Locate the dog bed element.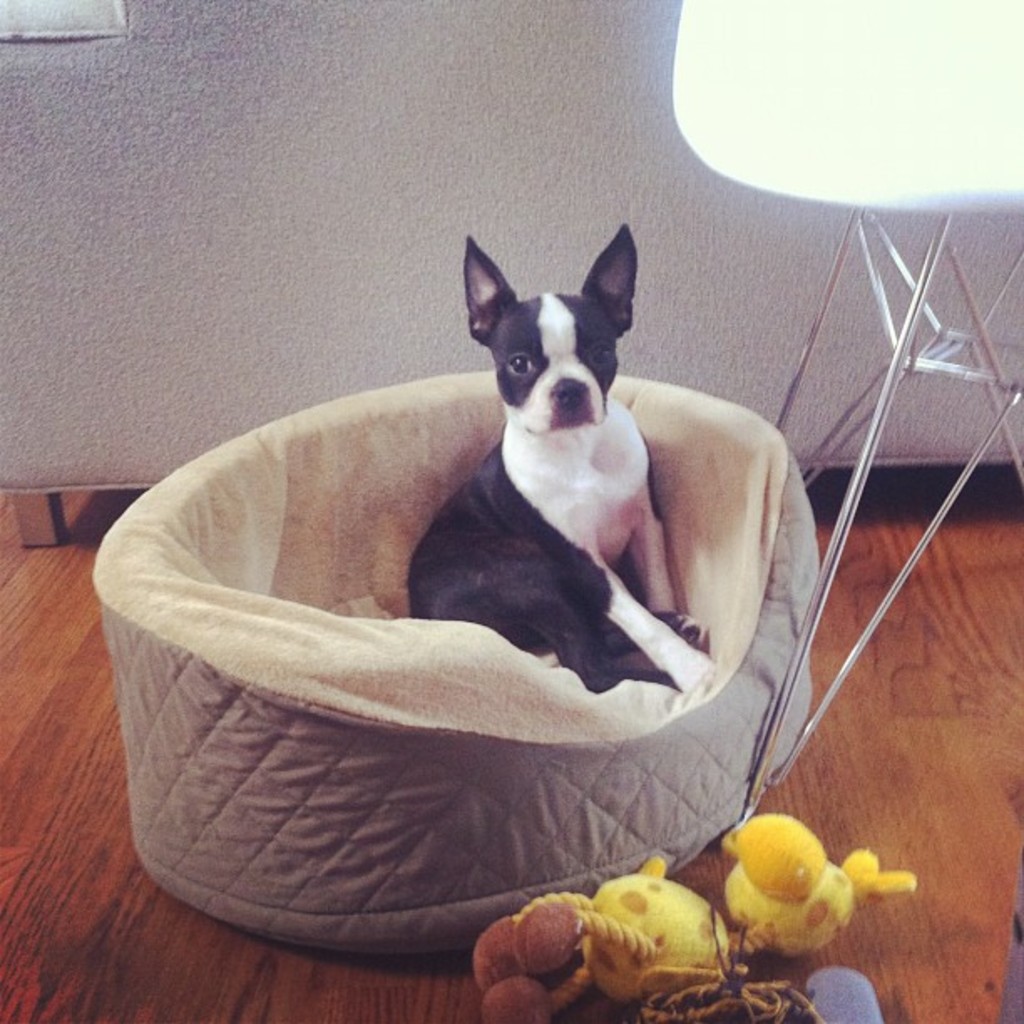
Element bbox: <box>89,368,820,954</box>.
